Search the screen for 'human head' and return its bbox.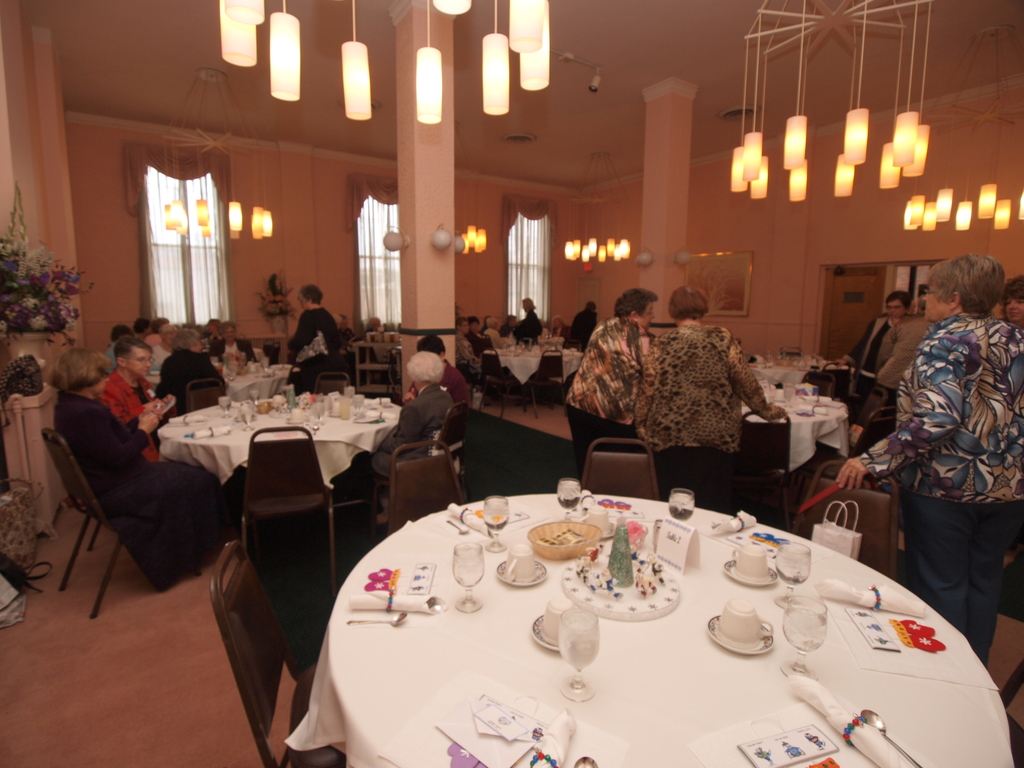
Found: [410,331,449,358].
